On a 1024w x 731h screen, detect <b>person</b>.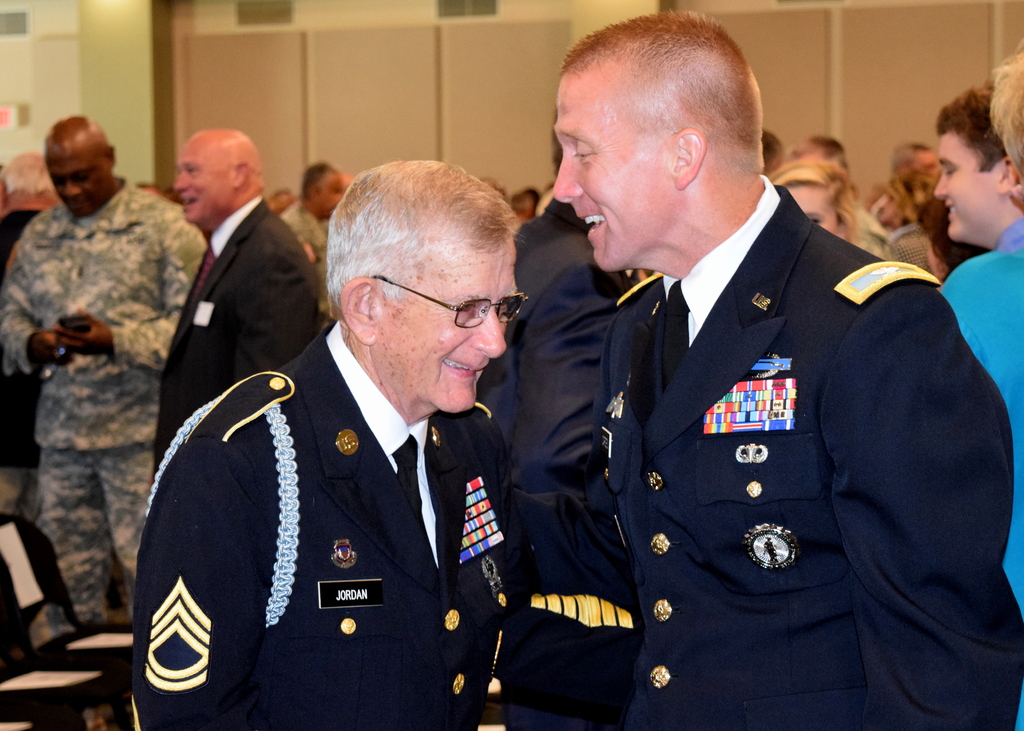
detection(130, 162, 516, 730).
